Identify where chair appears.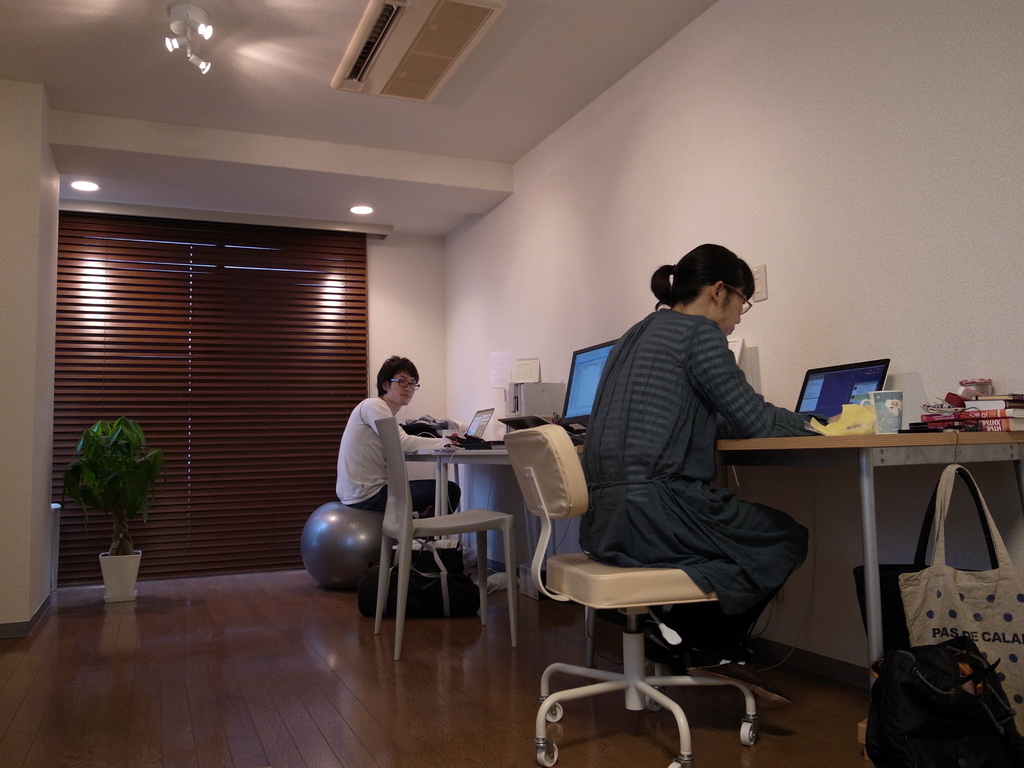
Appears at rect(495, 417, 768, 767).
